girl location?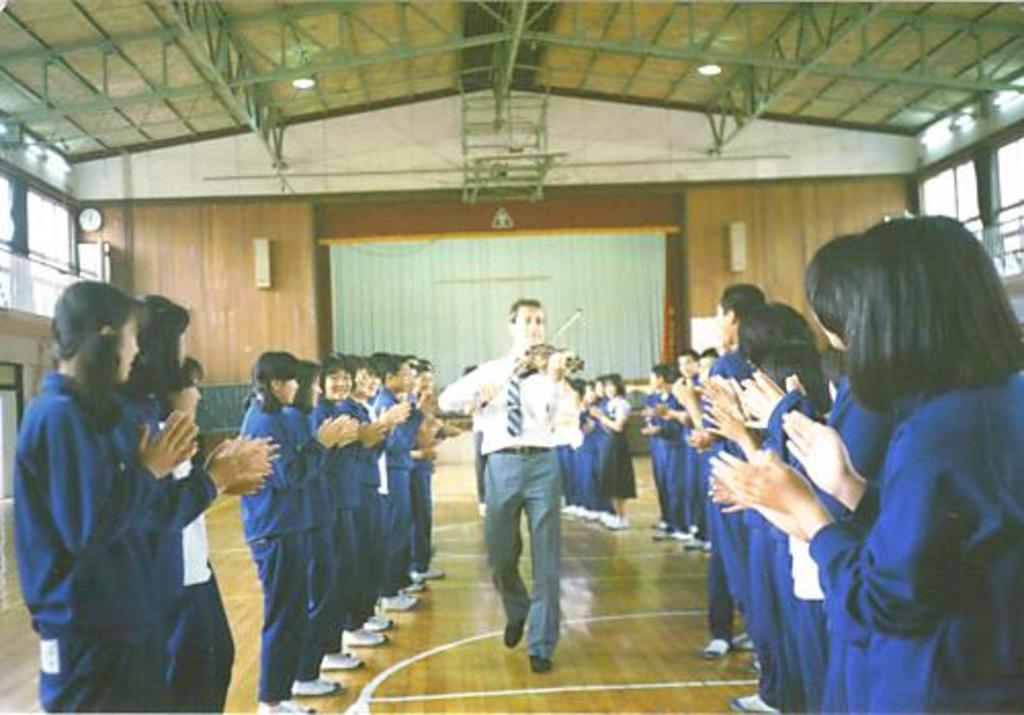
crop(12, 281, 197, 713)
